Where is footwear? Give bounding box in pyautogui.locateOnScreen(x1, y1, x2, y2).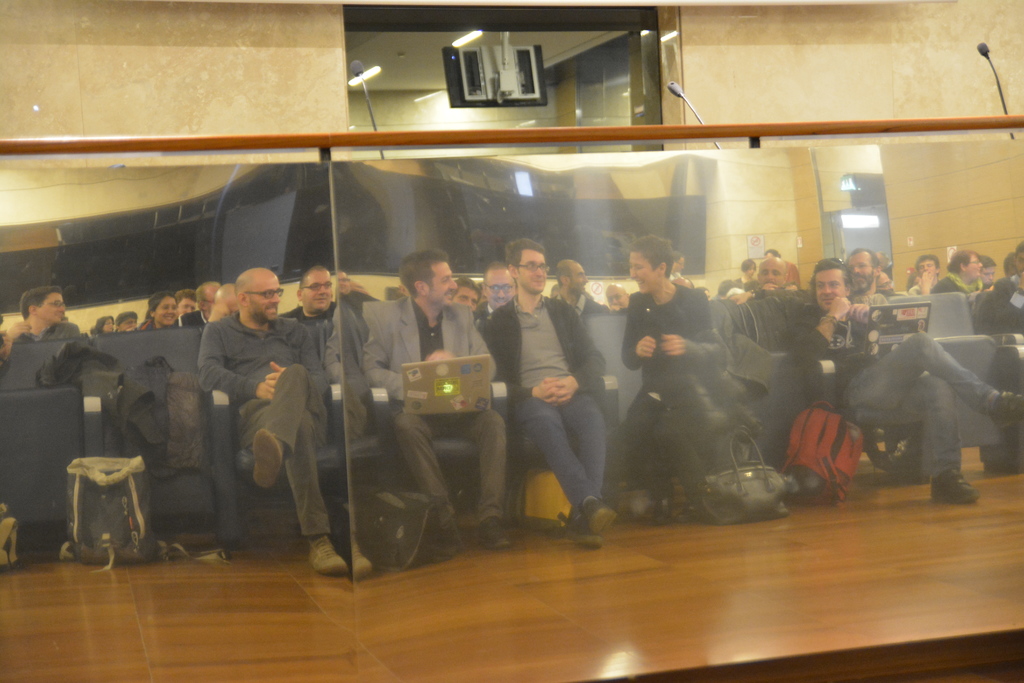
pyautogui.locateOnScreen(477, 516, 506, 548).
